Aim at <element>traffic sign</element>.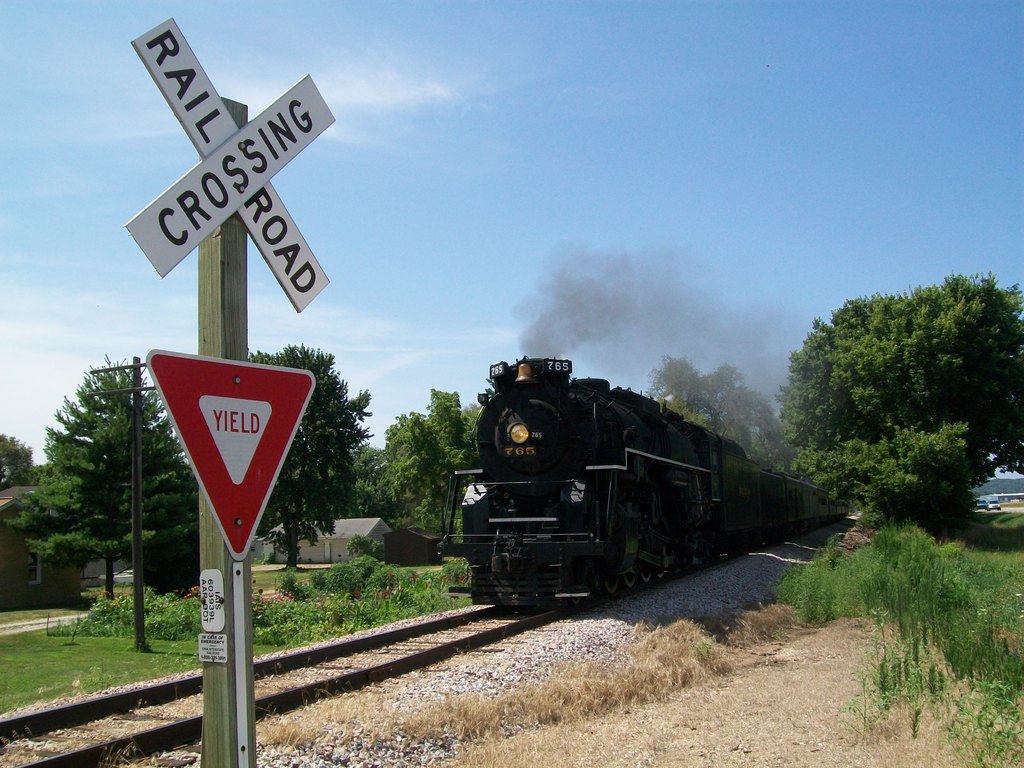
Aimed at {"left": 122, "top": 19, "right": 334, "bottom": 312}.
